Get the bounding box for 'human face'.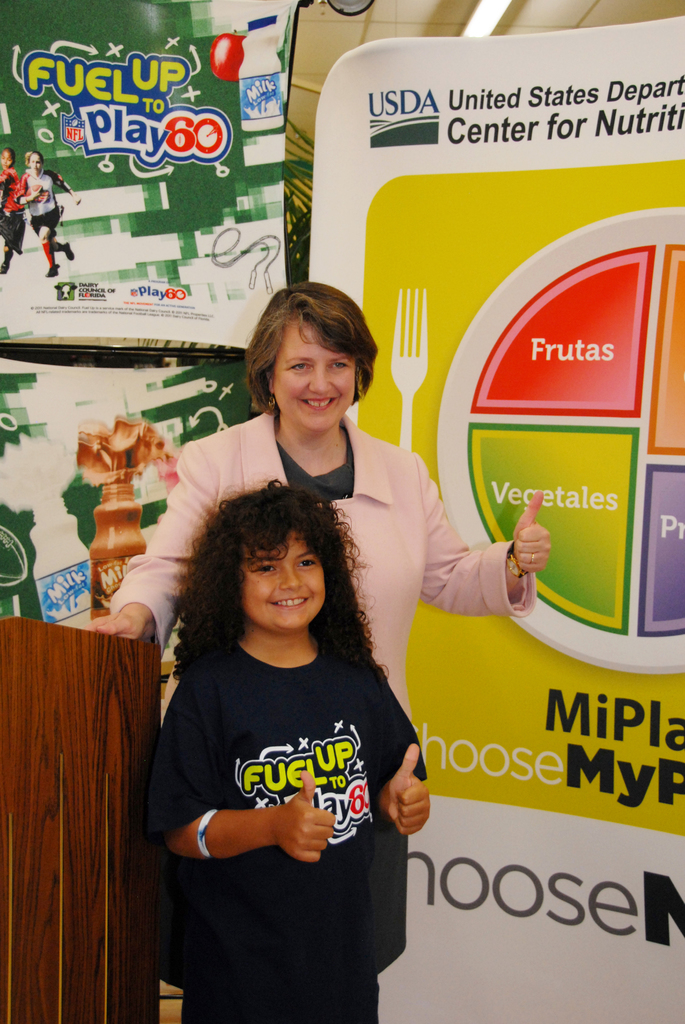
rect(270, 319, 354, 424).
